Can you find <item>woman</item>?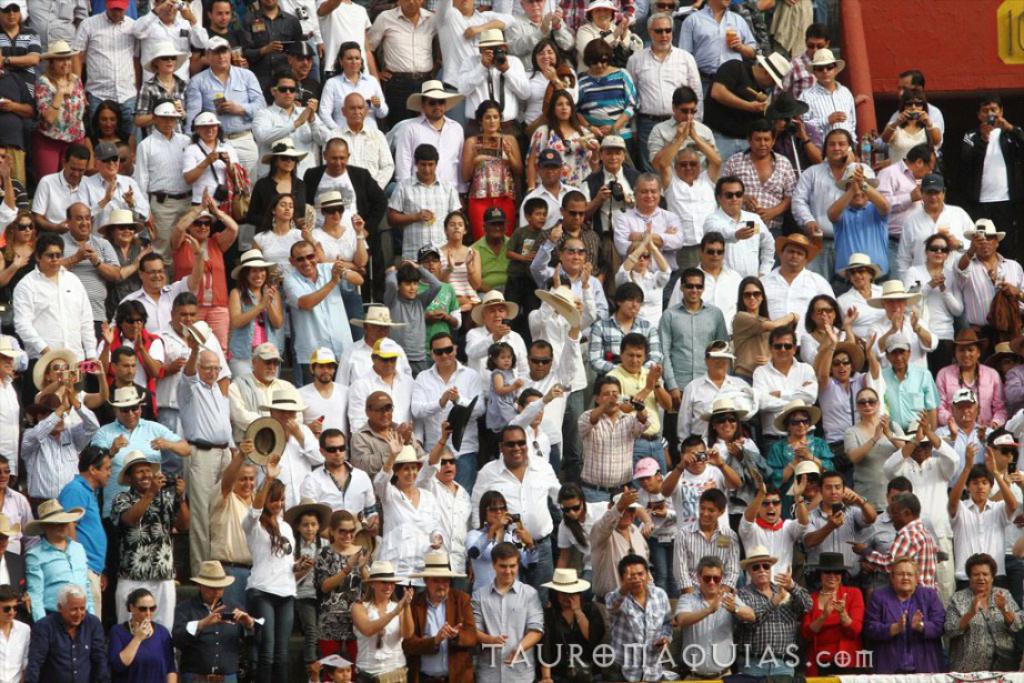
Yes, bounding box: 942,554,1023,672.
